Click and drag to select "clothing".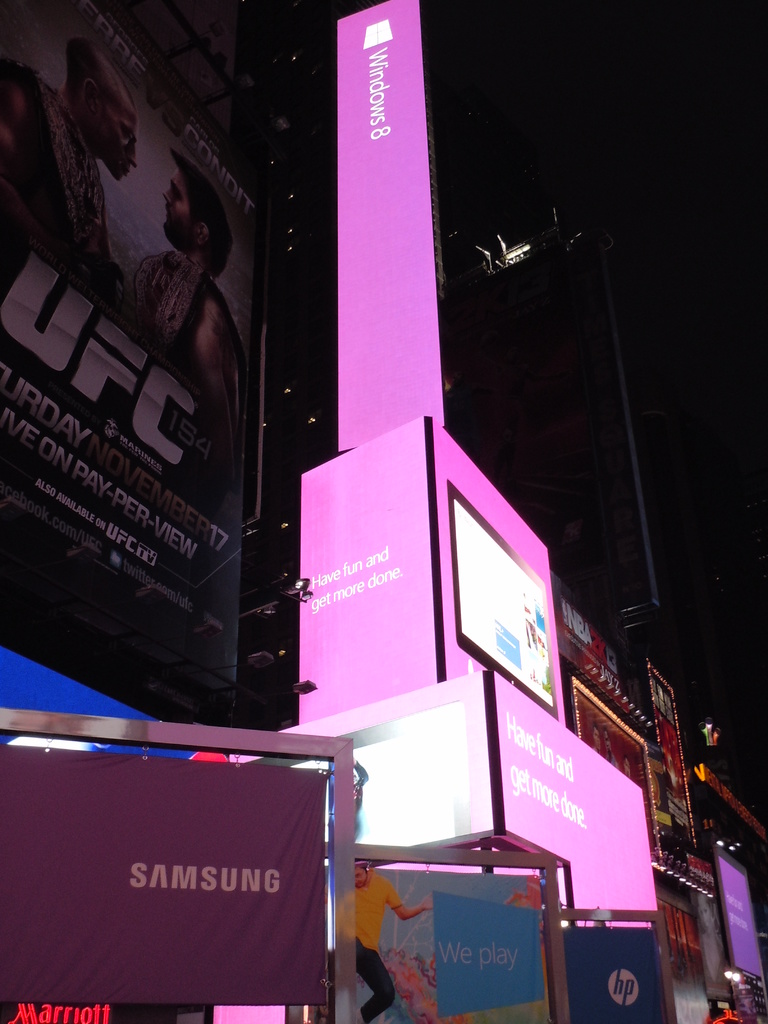
Selection: crop(353, 867, 428, 1023).
